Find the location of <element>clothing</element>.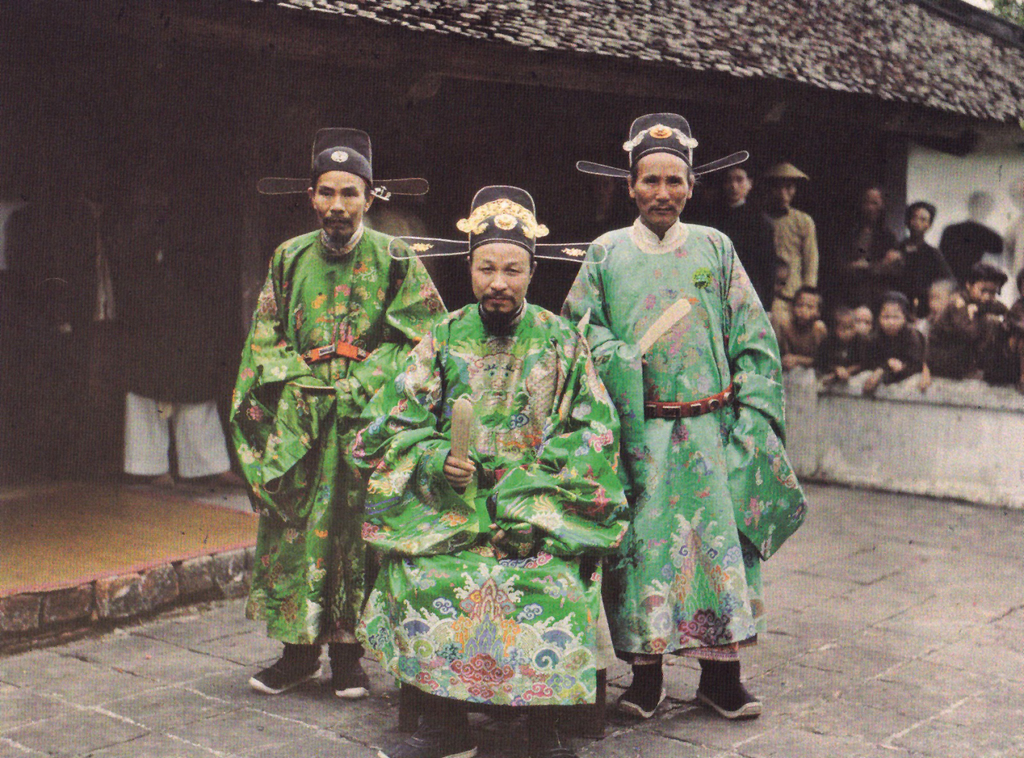
Location: left=231, top=225, right=462, bottom=649.
